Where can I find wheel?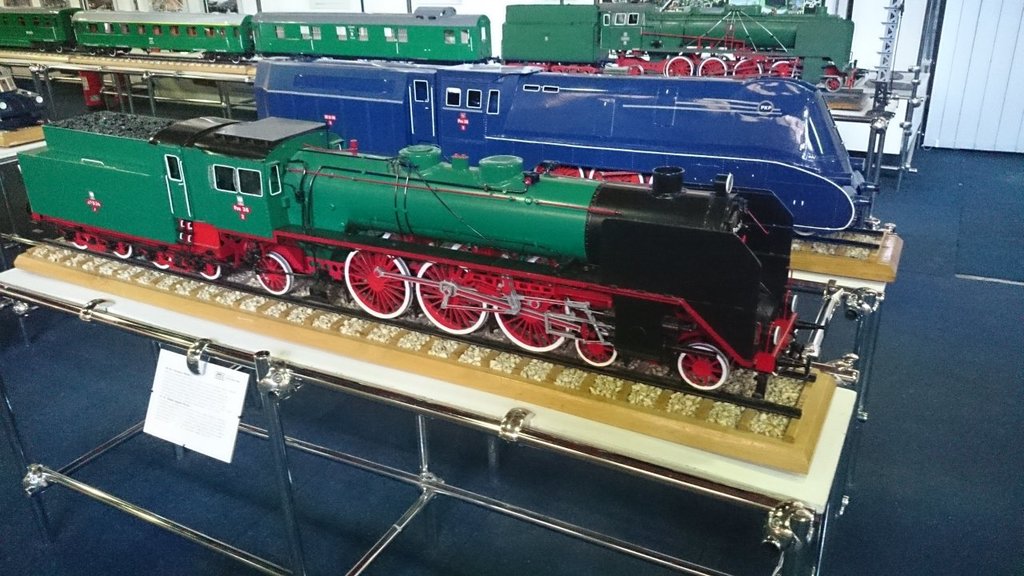
You can find it at bbox=(665, 54, 692, 77).
